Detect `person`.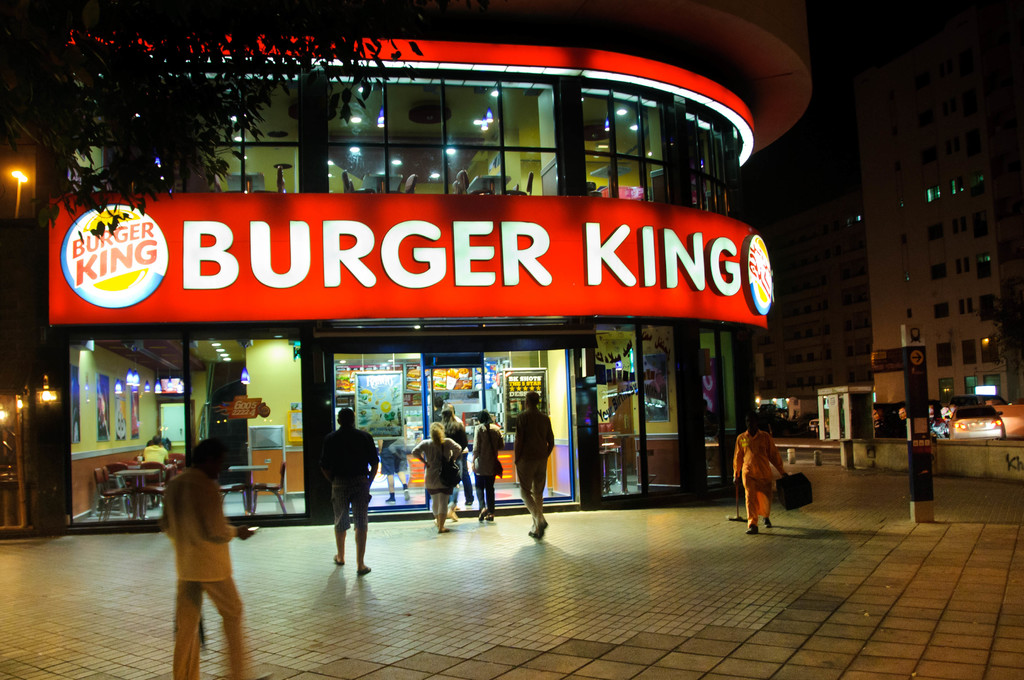
Detected at region(408, 423, 461, 537).
